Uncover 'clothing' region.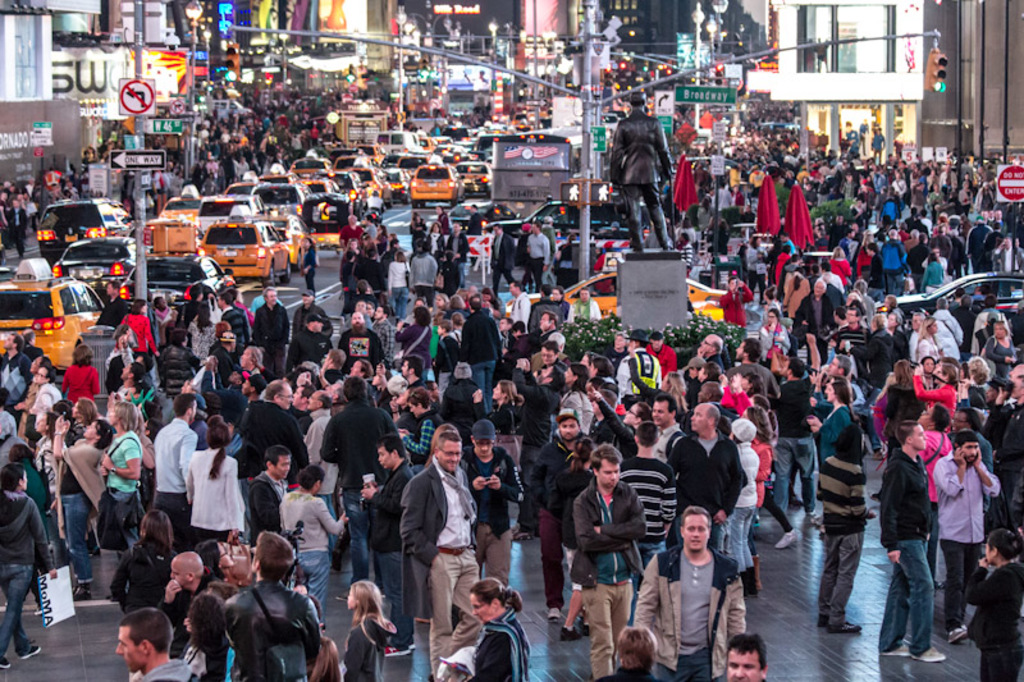
Uncovered: 244/392/317/473.
